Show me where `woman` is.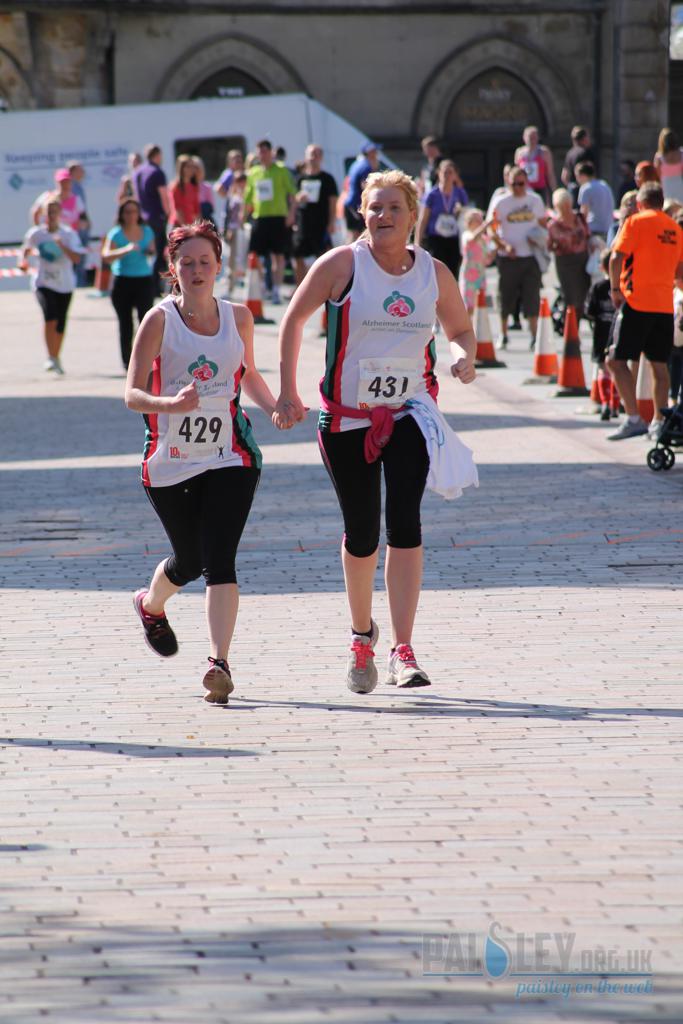
`woman` is at [left=100, top=199, right=161, bottom=371].
